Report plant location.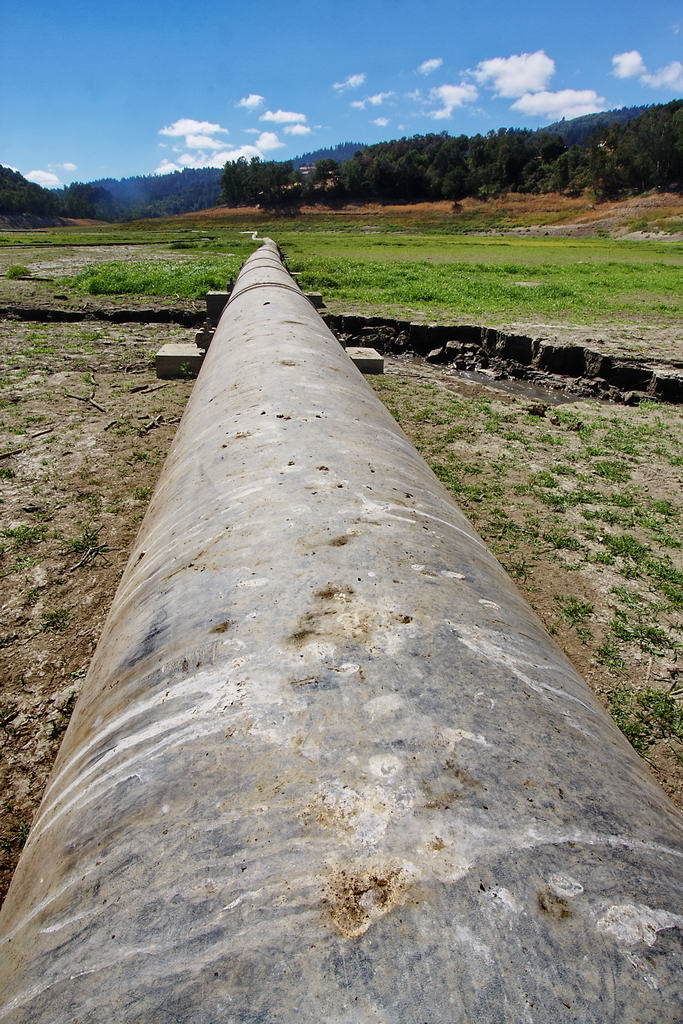
Report: (38, 508, 50, 524).
